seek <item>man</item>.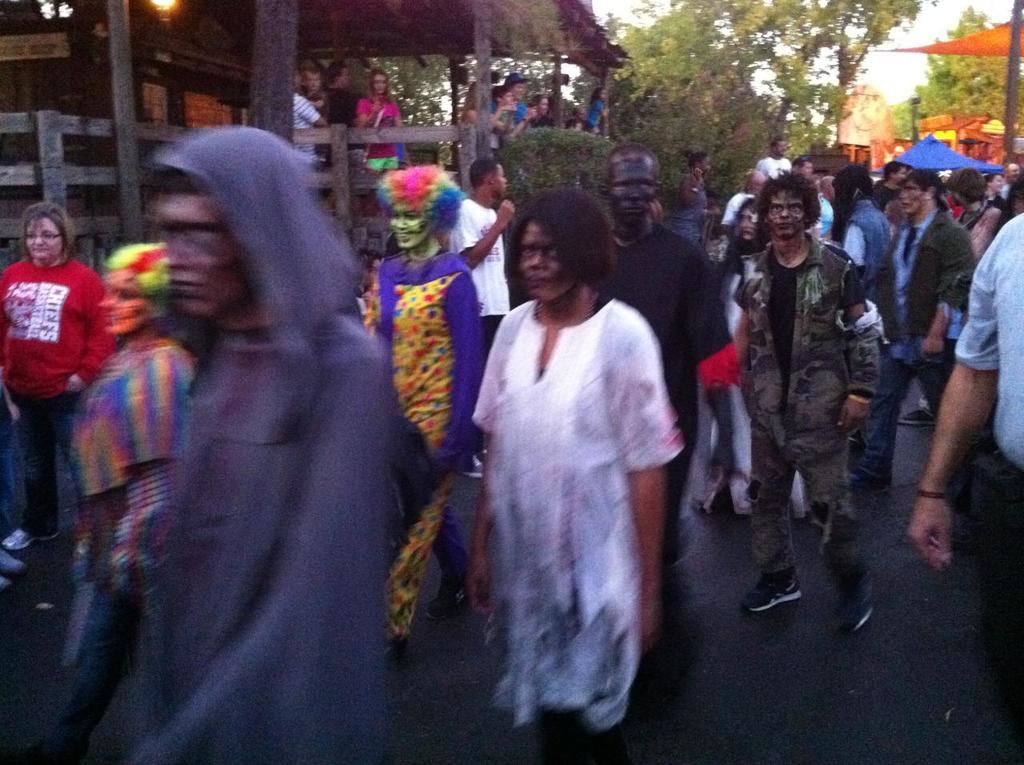
select_region(890, 178, 982, 431).
